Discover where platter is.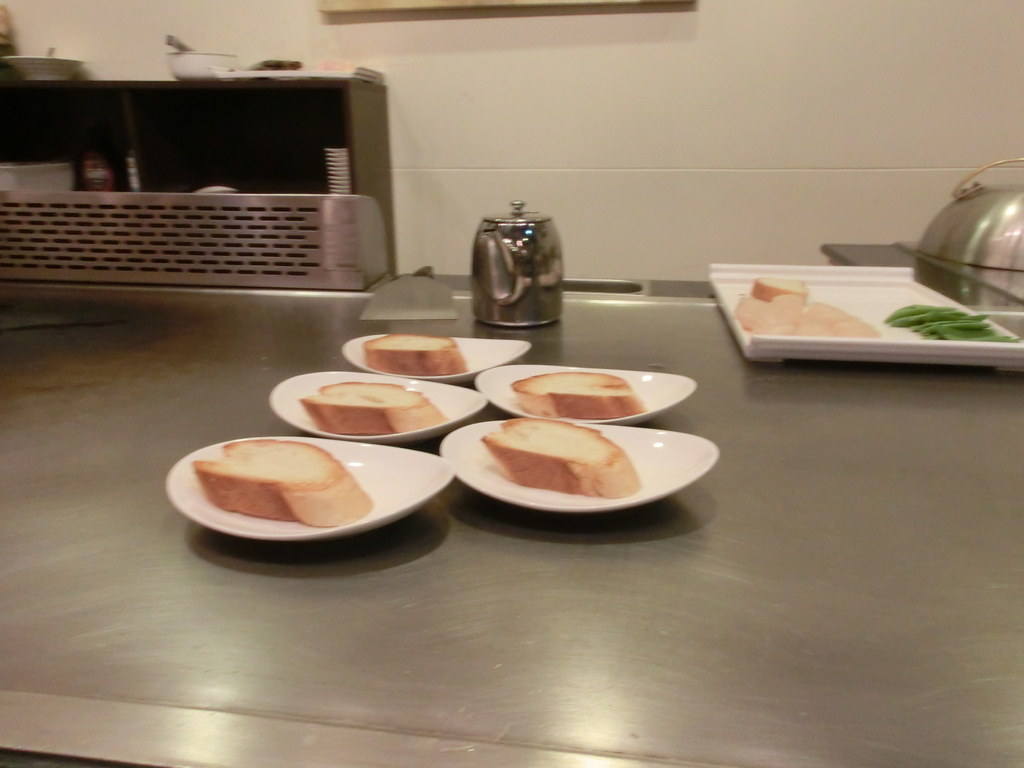
Discovered at select_region(346, 337, 530, 382).
